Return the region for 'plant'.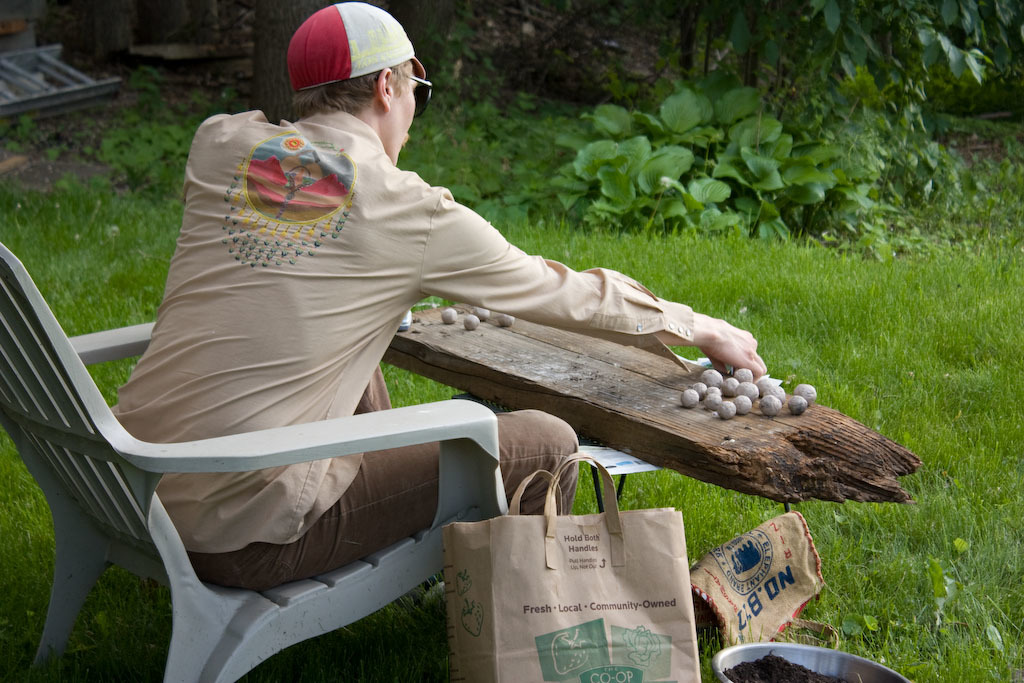
534,74,843,236.
